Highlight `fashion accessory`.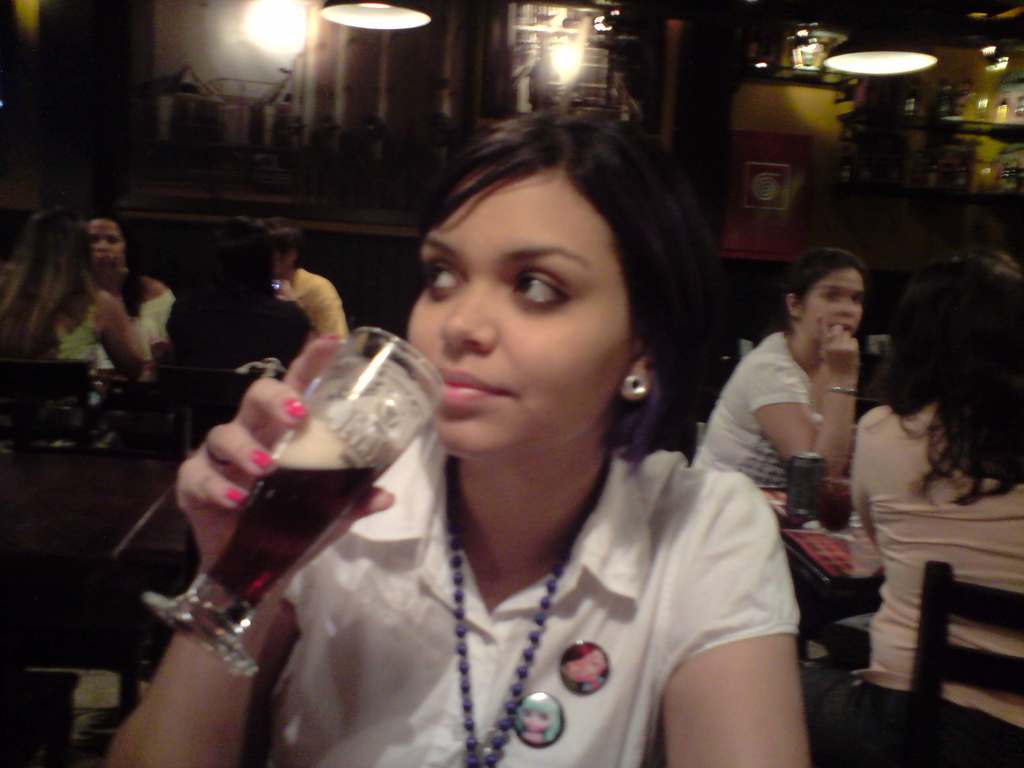
Highlighted region: rect(284, 398, 308, 415).
